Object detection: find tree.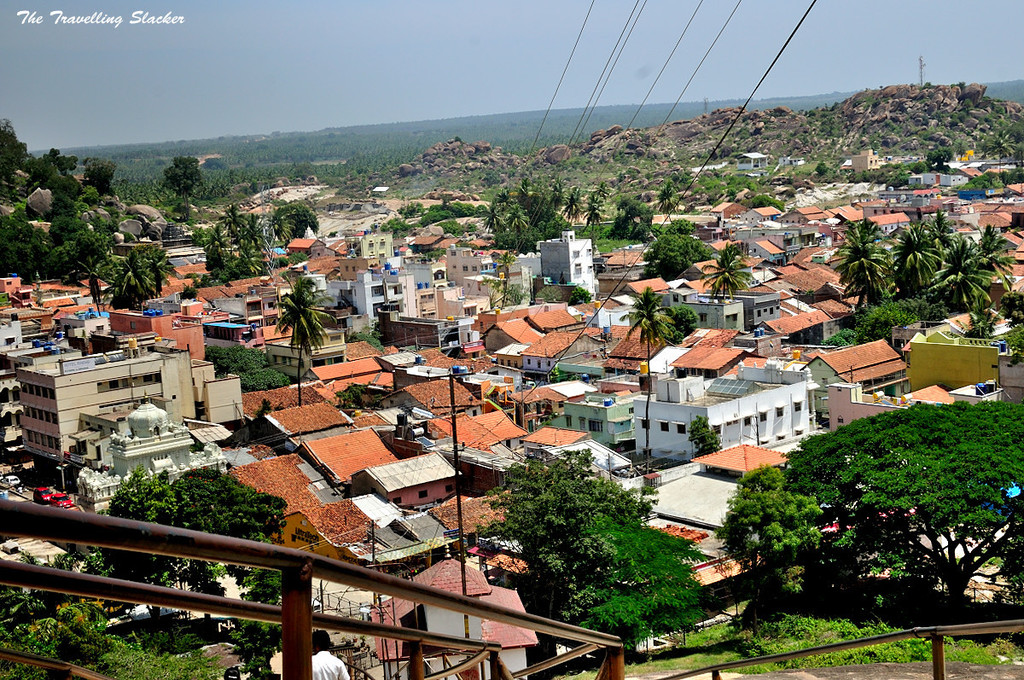
rect(708, 380, 1006, 625).
